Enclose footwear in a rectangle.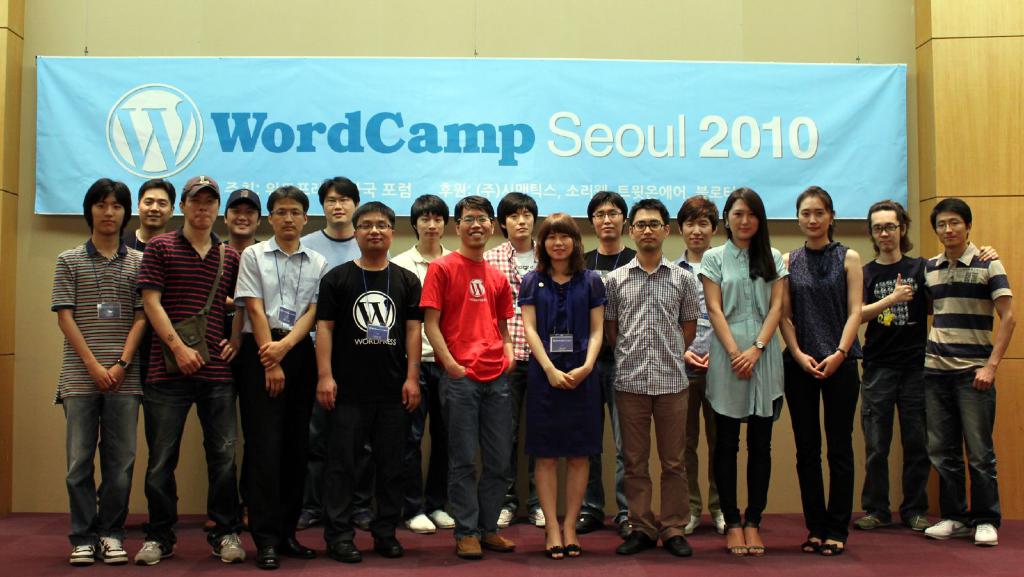
<region>721, 523, 747, 557</region>.
